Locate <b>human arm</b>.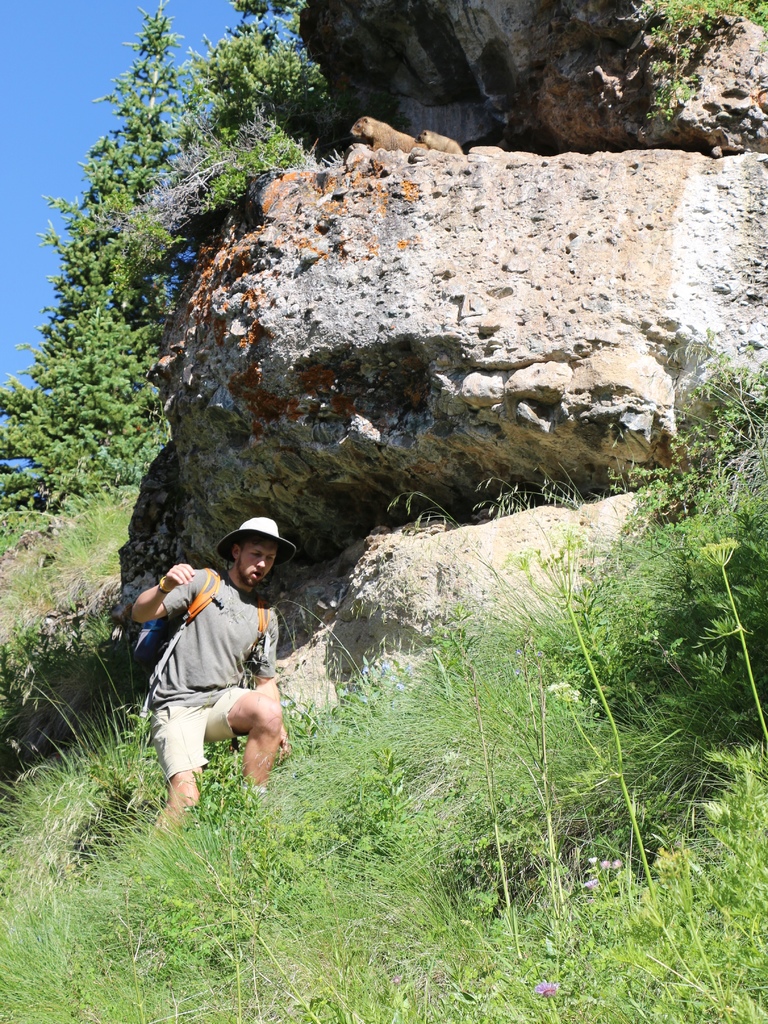
Bounding box: [135, 571, 219, 660].
